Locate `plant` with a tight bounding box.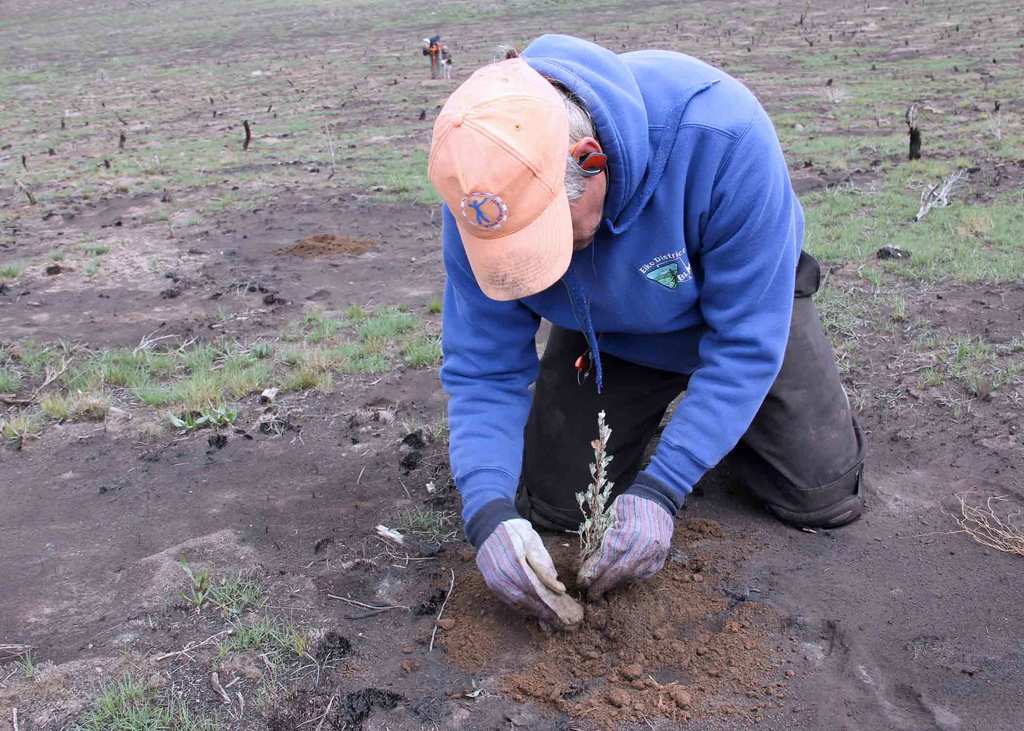
x1=568, y1=412, x2=615, y2=592.
